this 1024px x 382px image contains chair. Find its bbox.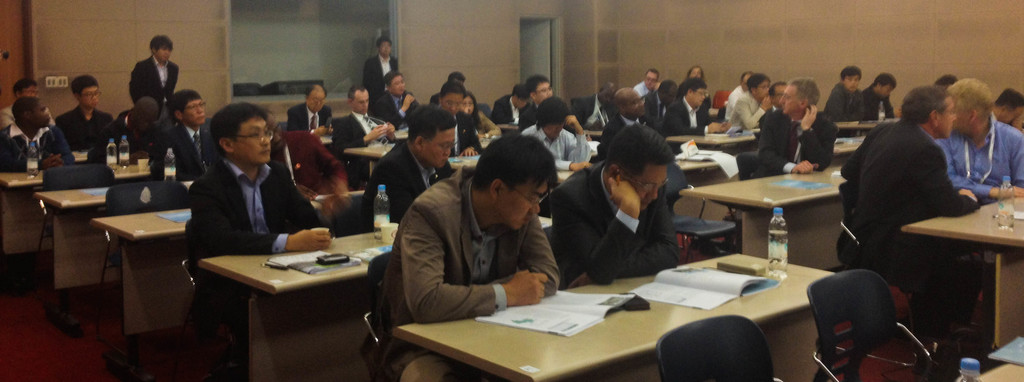
locate(826, 183, 950, 364).
